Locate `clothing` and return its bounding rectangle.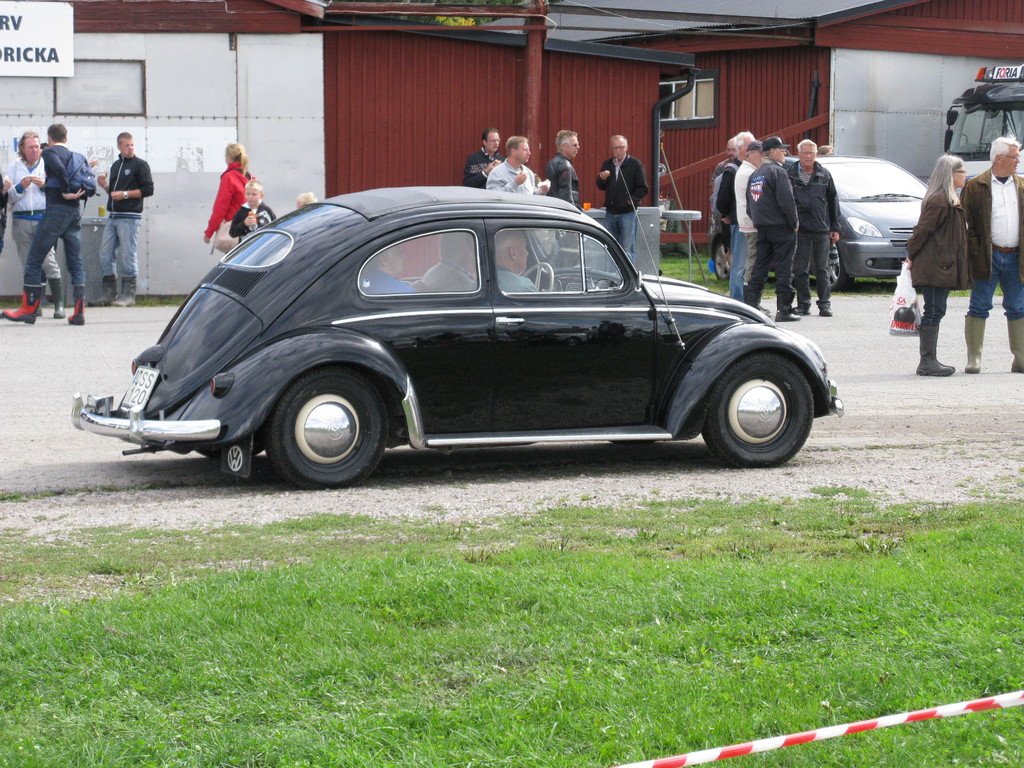
Rect(493, 261, 539, 293).
